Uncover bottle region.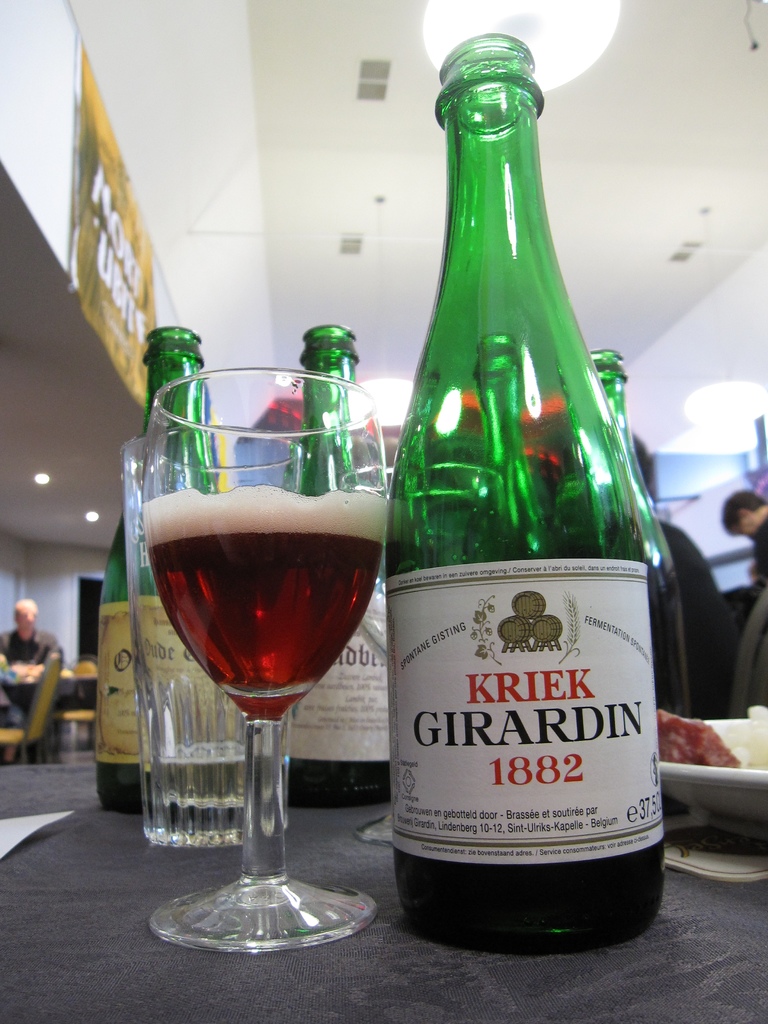
Uncovered: region(293, 326, 393, 804).
